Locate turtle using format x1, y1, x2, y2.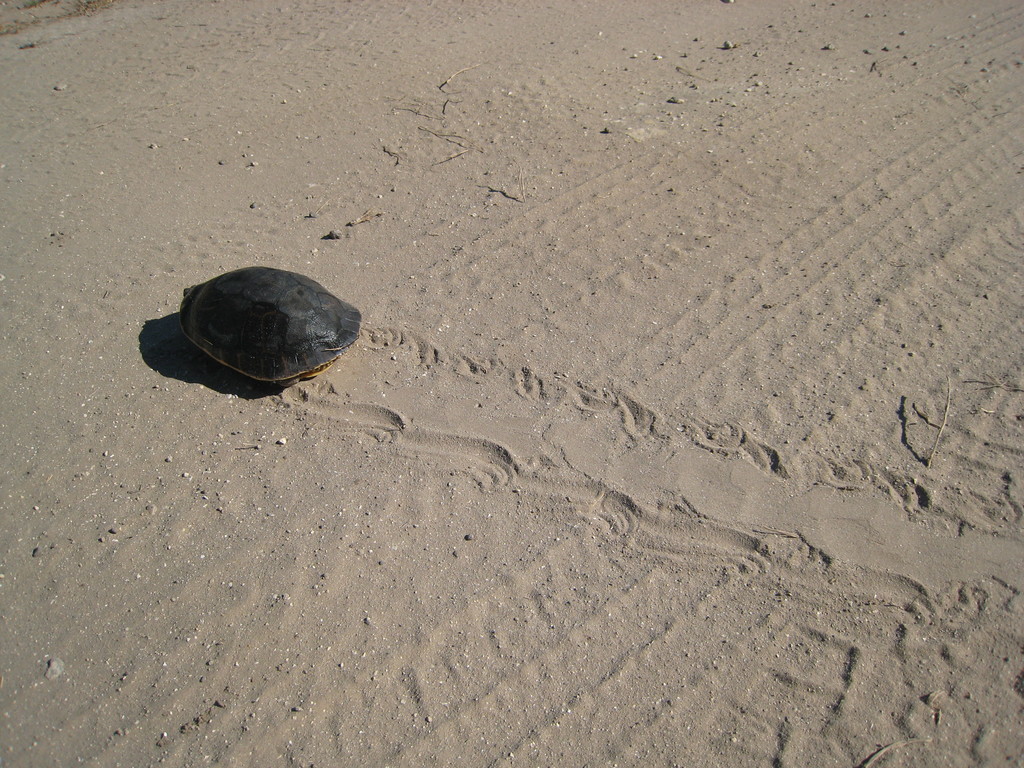
178, 263, 364, 387.
